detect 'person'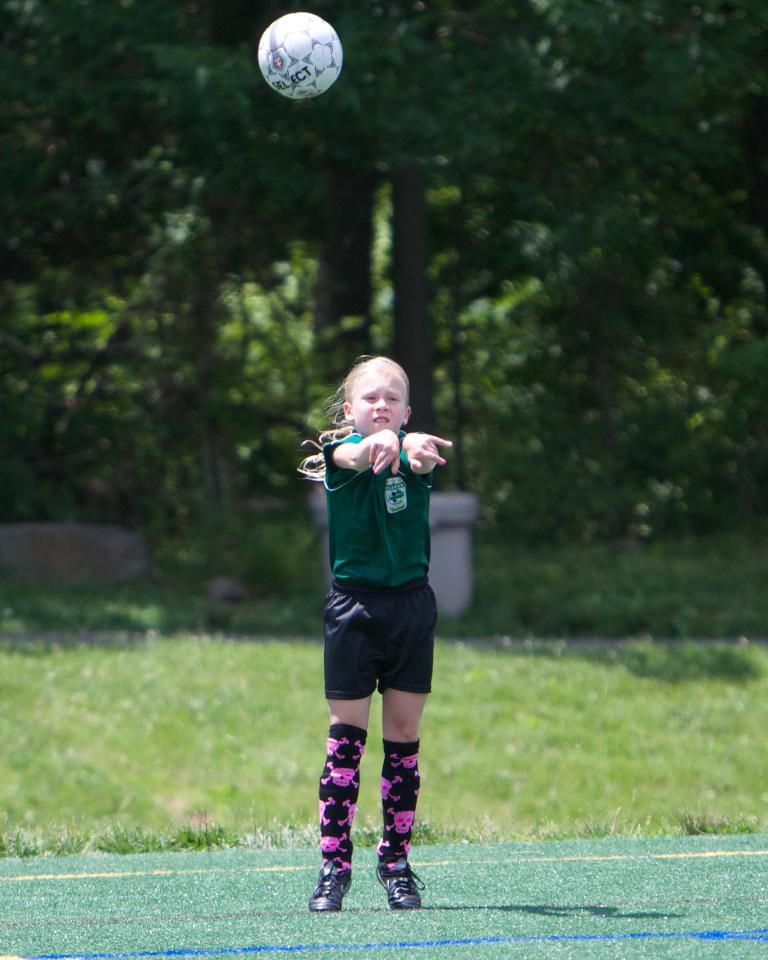
(left=299, top=347, right=457, bottom=911)
